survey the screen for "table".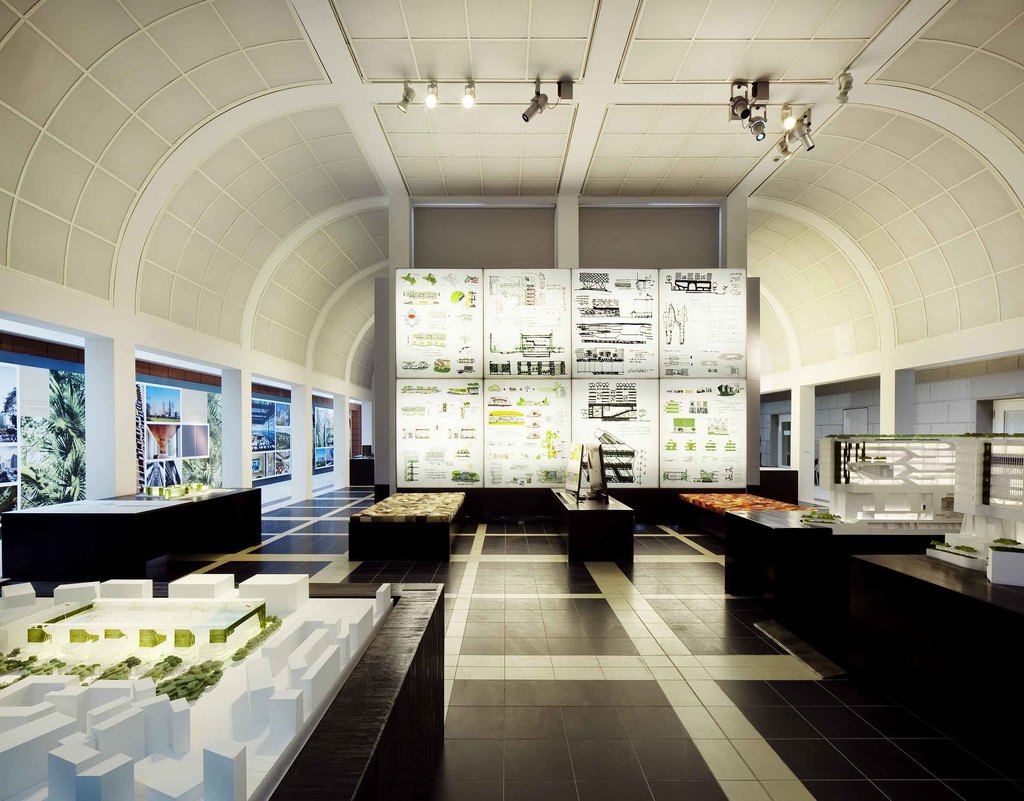
Survey found: [x1=552, y1=484, x2=633, y2=566].
